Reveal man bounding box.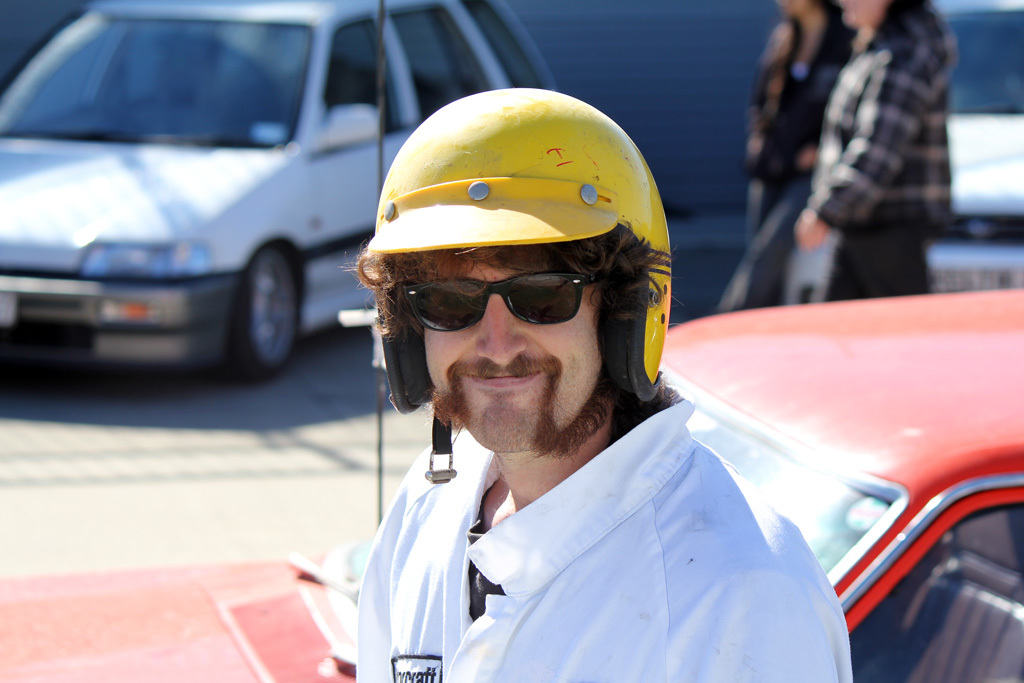
Revealed: left=295, top=120, right=861, bottom=682.
